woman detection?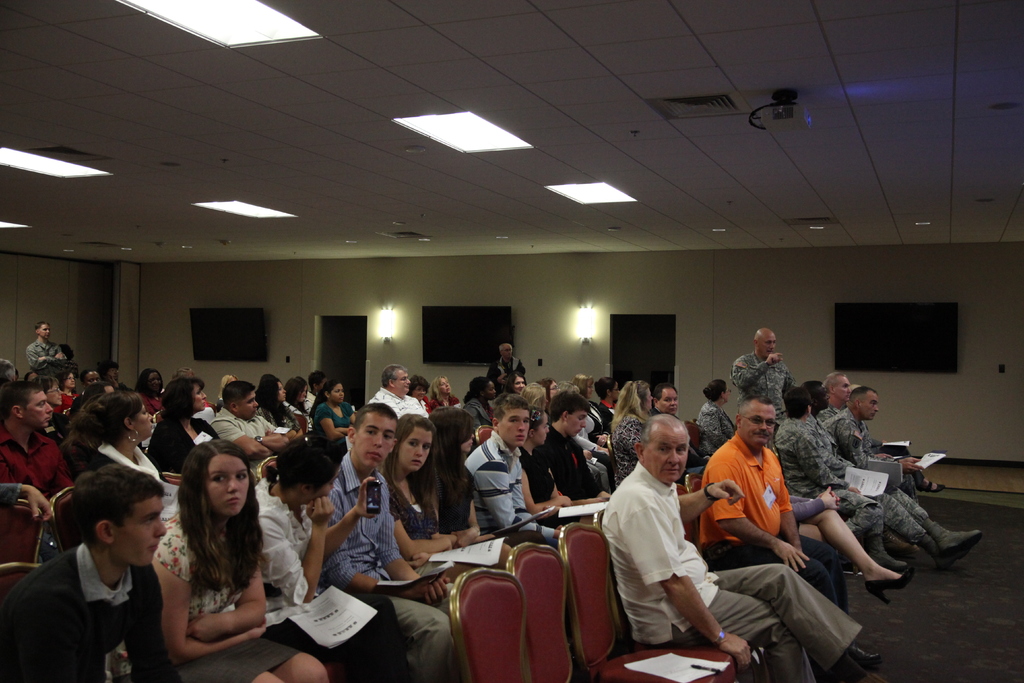
{"x1": 429, "y1": 370, "x2": 465, "y2": 406}
